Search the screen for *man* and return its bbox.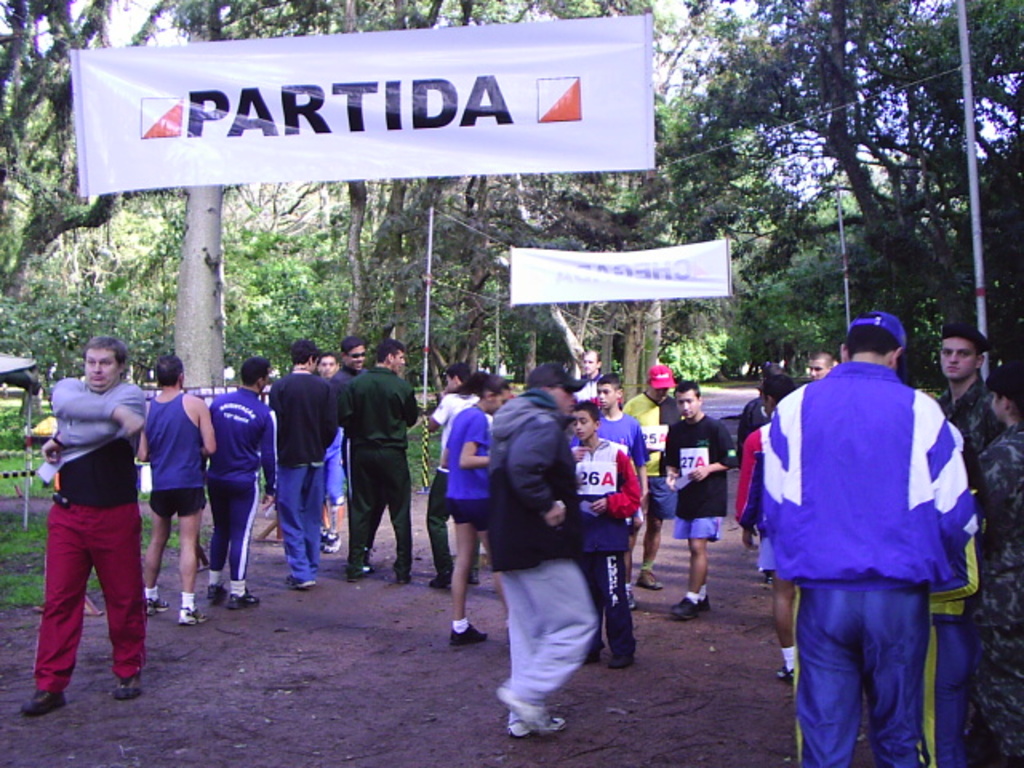
Found: (18, 333, 146, 717).
